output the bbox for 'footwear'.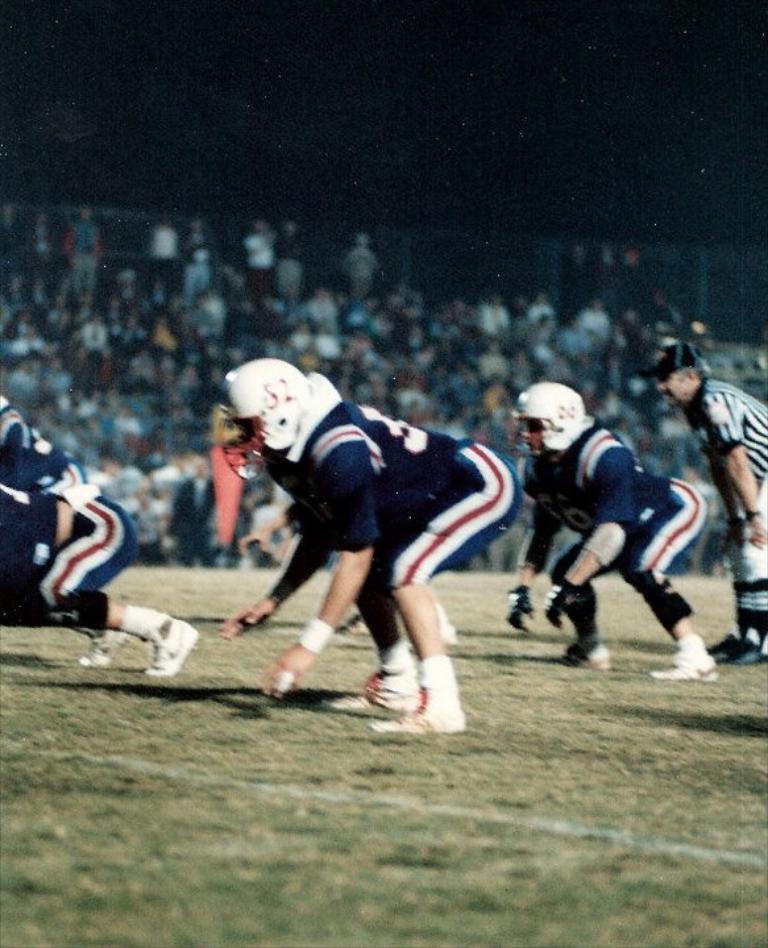
(76,627,125,669).
